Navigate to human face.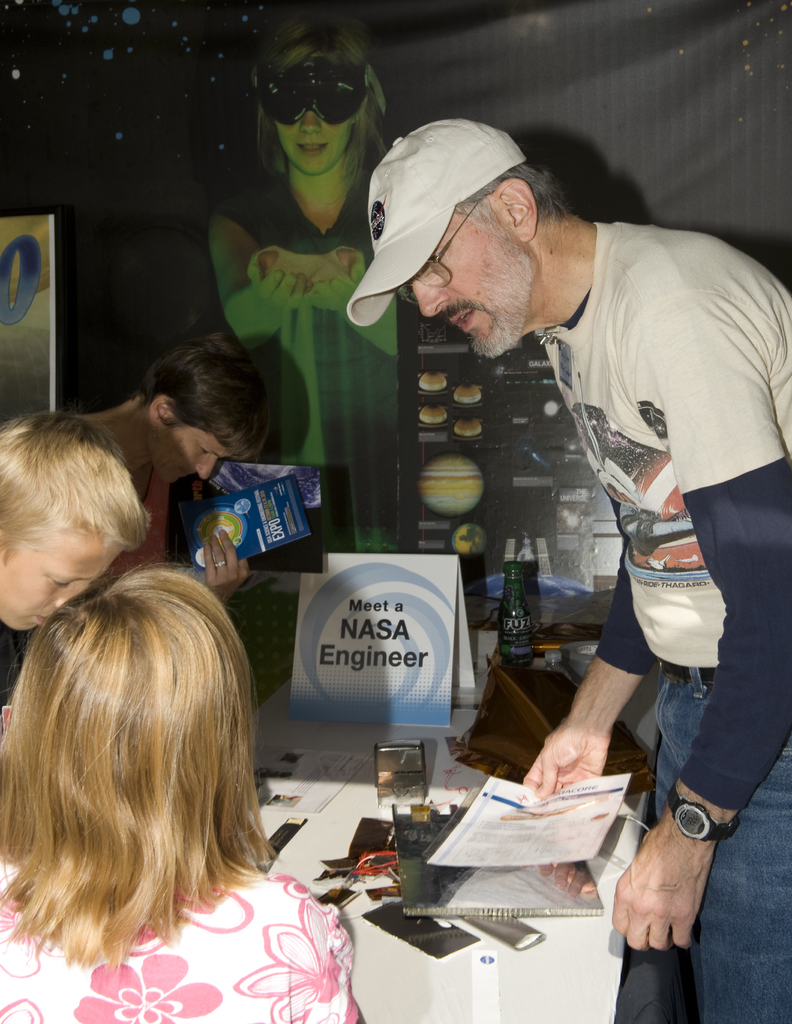
Navigation target: 408/207/532/359.
